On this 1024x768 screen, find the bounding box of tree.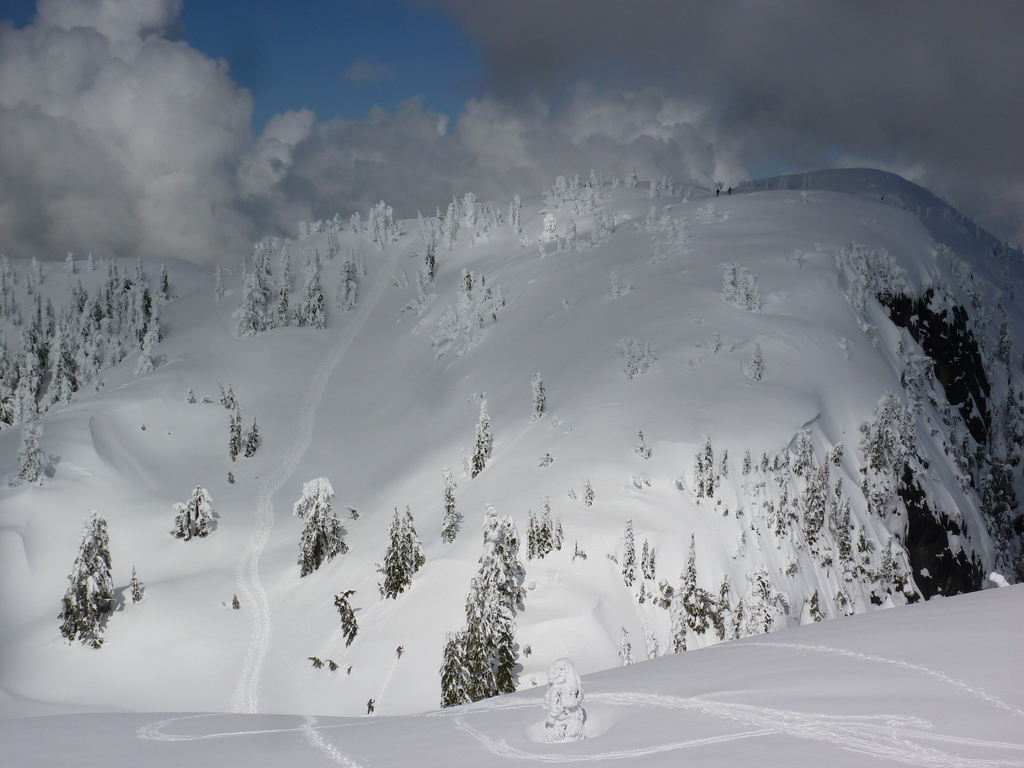
Bounding box: left=808, top=477, right=831, bottom=545.
